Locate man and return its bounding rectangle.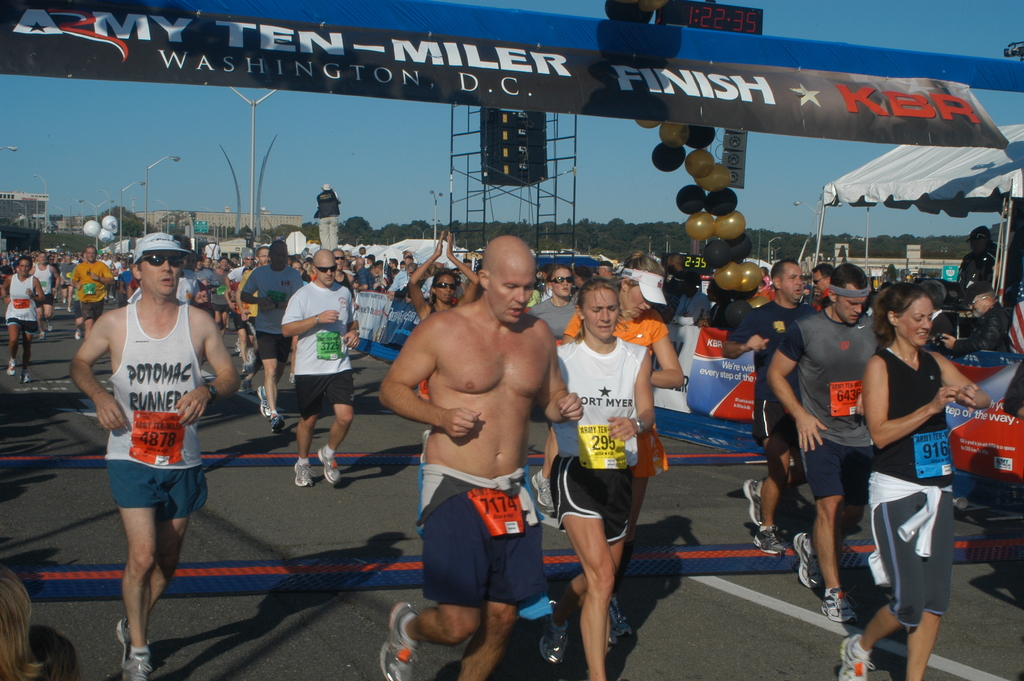
bbox=(772, 267, 888, 625).
